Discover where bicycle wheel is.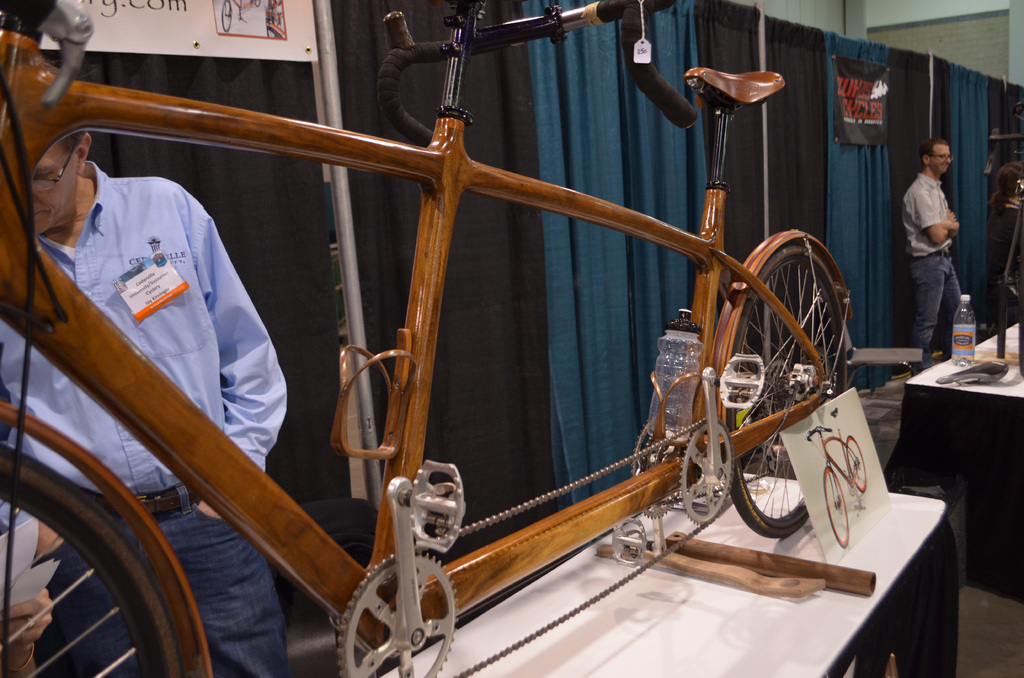
Discovered at bbox=[6, 471, 185, 663].
